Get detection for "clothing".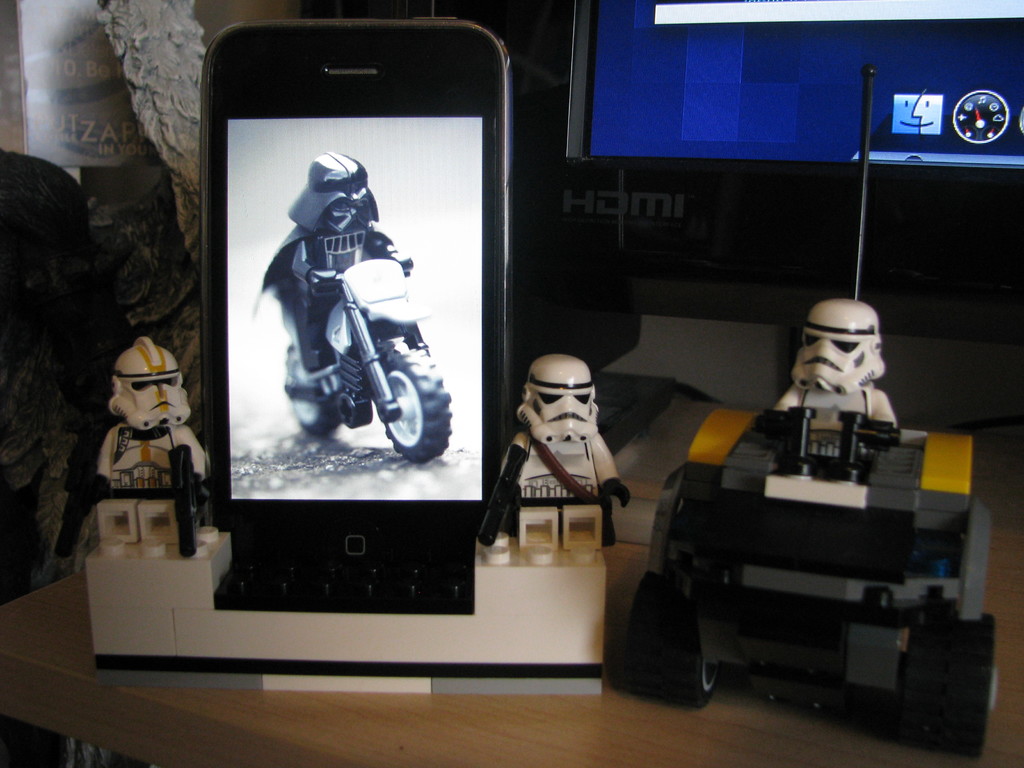
Detection: rect(476, 421, 620, 504).
